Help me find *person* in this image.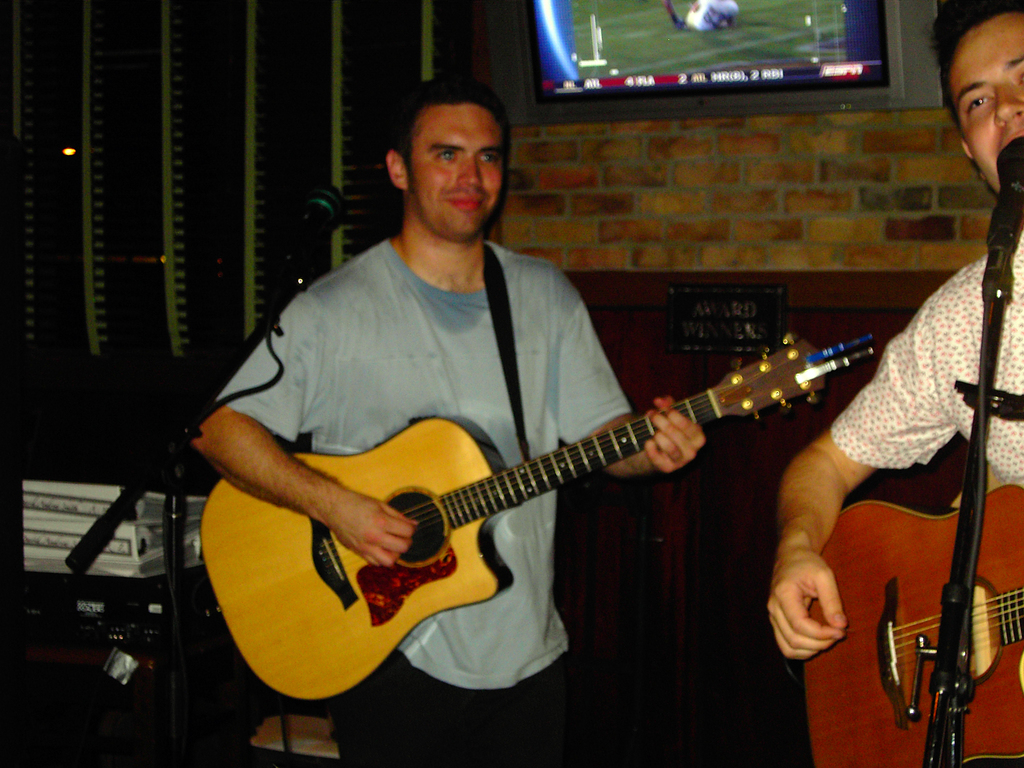
Found it: crop(765, 0, 1023, 617).
